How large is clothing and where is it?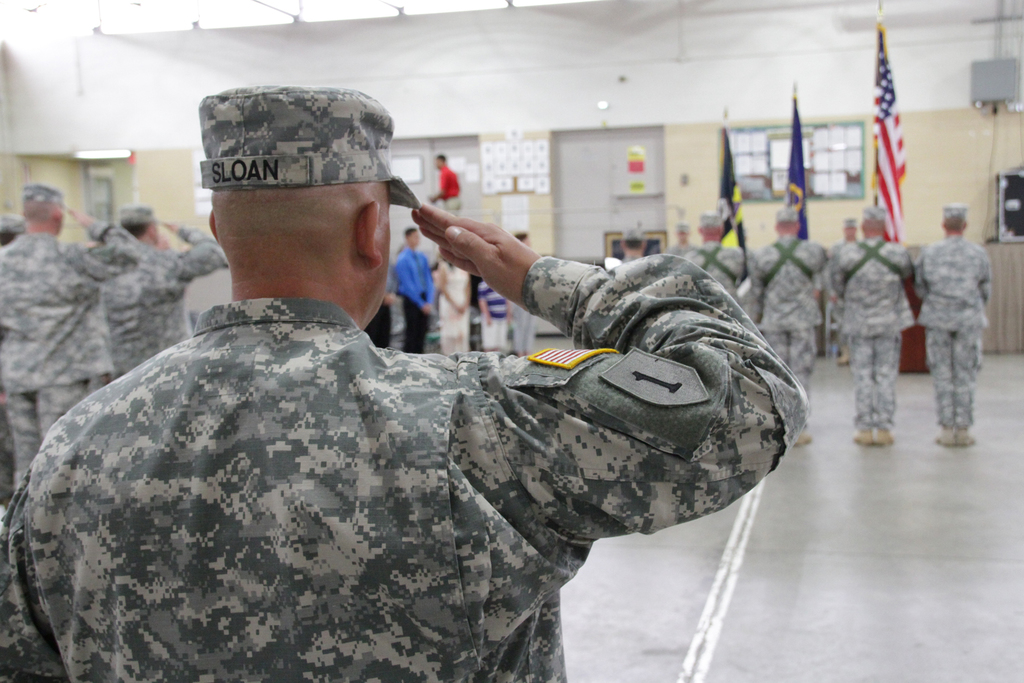
Bounding box: 824/236/862/351.
